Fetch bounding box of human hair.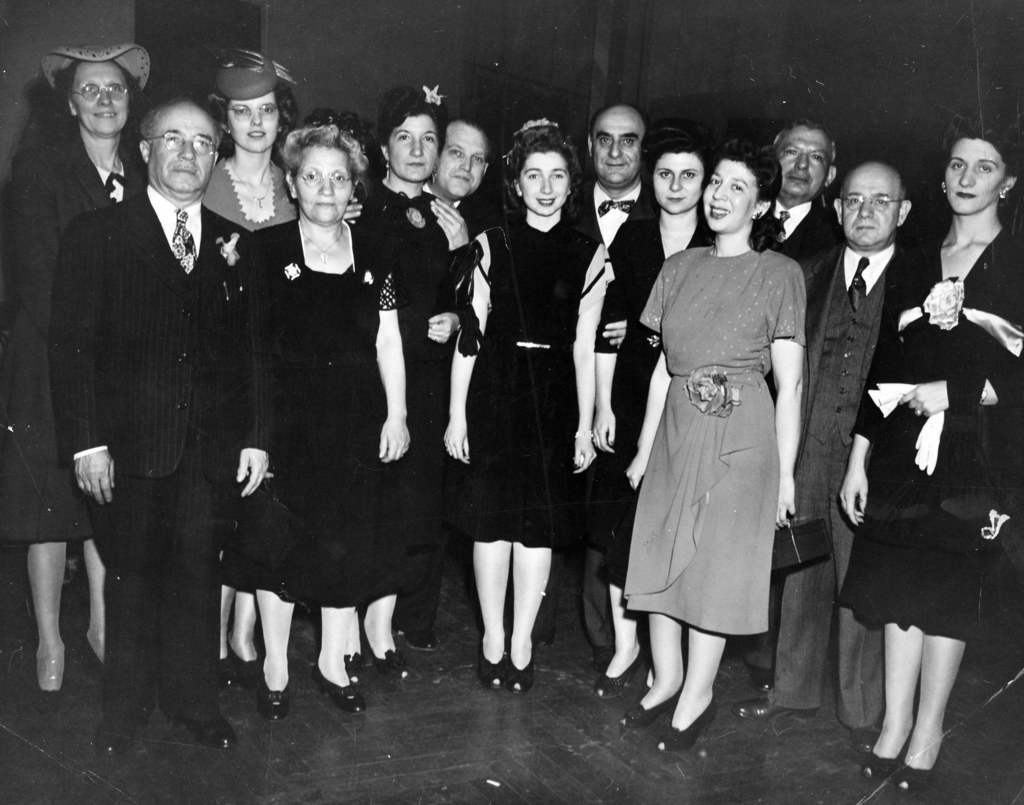
Bbox: 942 113 1023 211.
